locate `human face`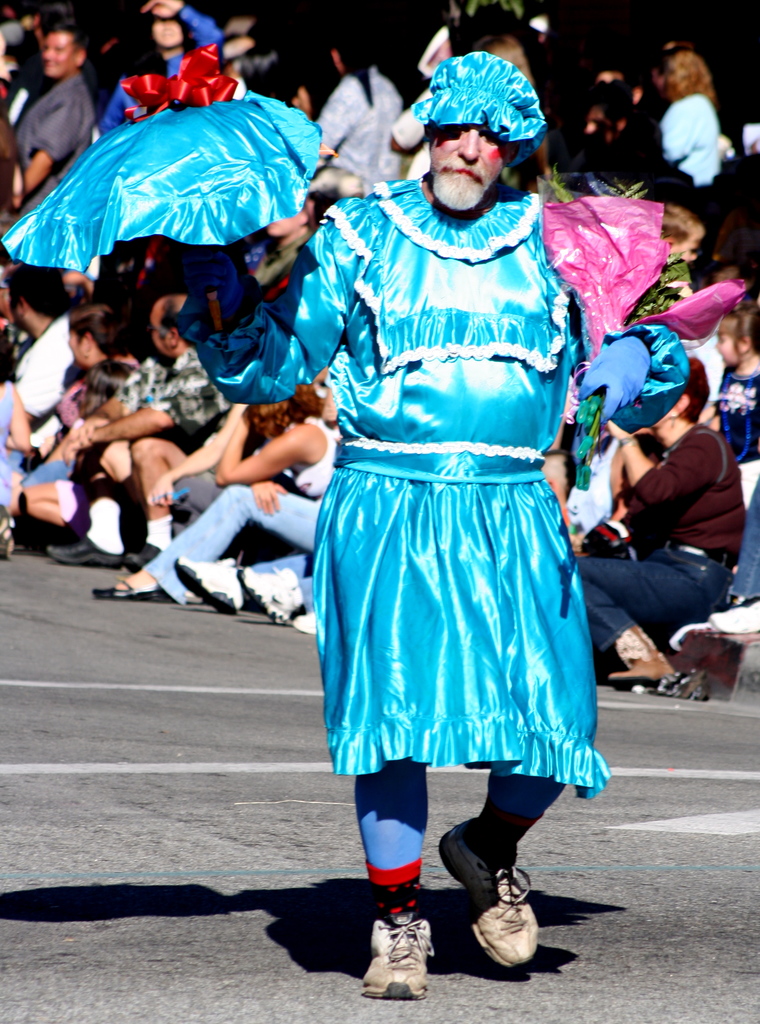
region(149, 316, 166, 356)
